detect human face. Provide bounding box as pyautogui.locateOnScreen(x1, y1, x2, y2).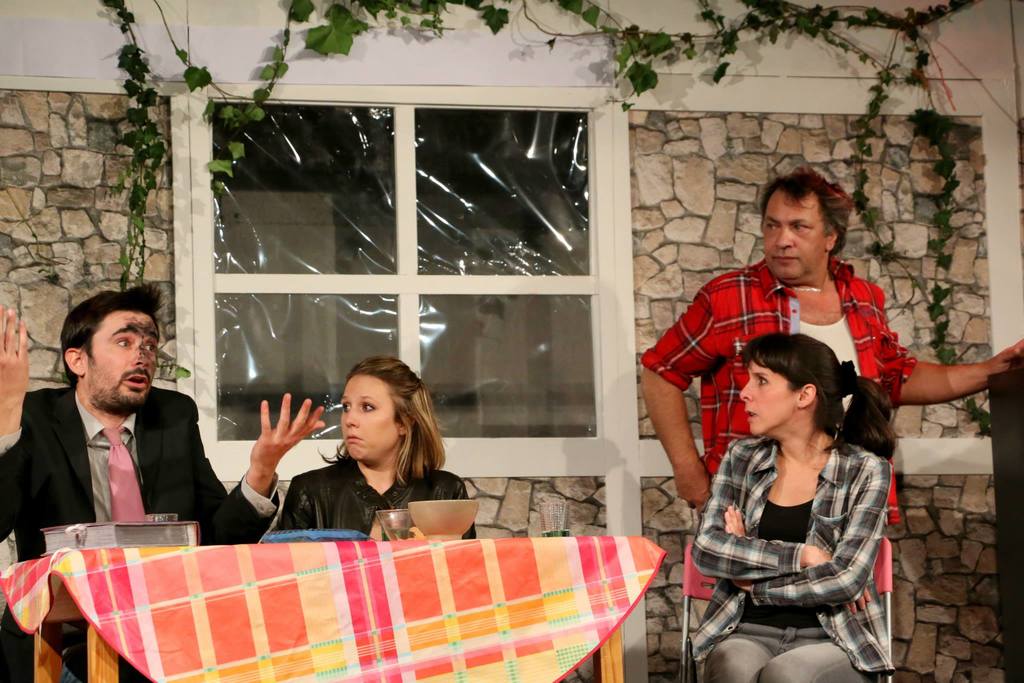
pyautogui.locateOnScreen(764, 187, 827, 281).
